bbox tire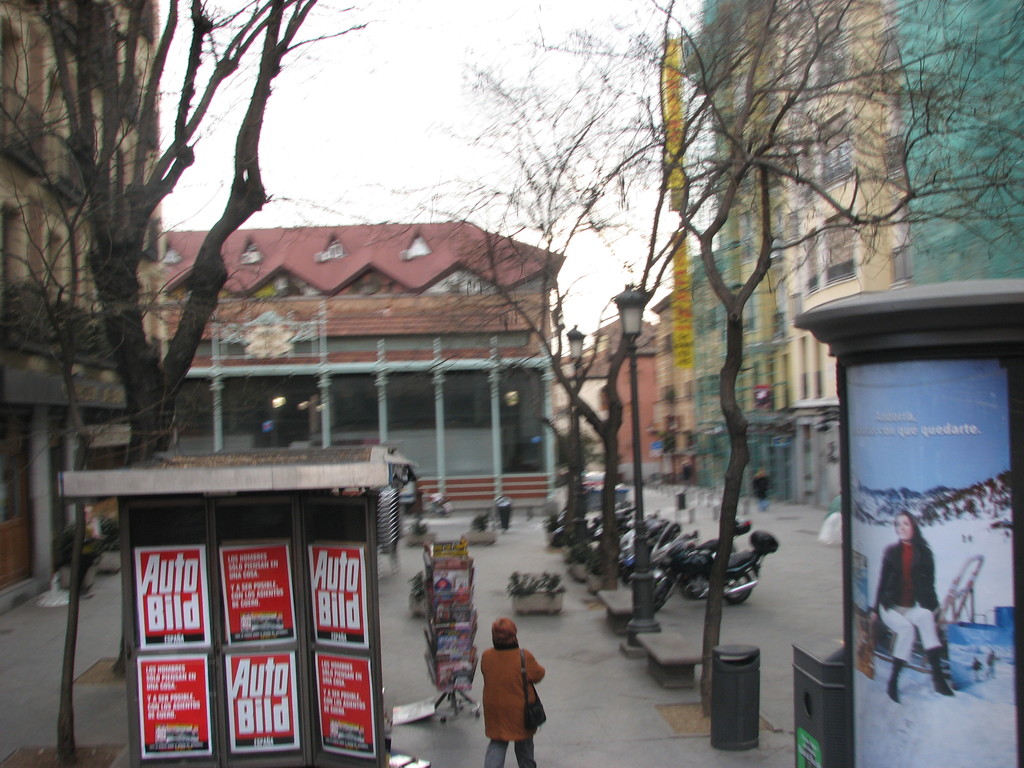
l=684, t=564, r=708, b=600
